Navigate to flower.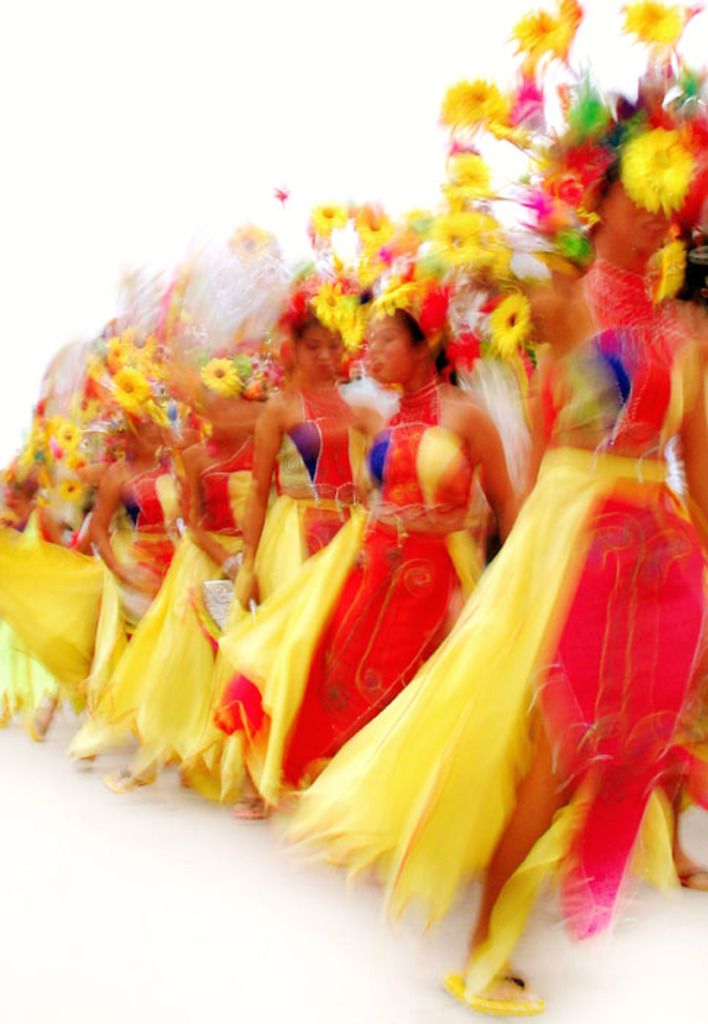
Navigation target: [x1=69, y1=394, x2=98, y2=417].
